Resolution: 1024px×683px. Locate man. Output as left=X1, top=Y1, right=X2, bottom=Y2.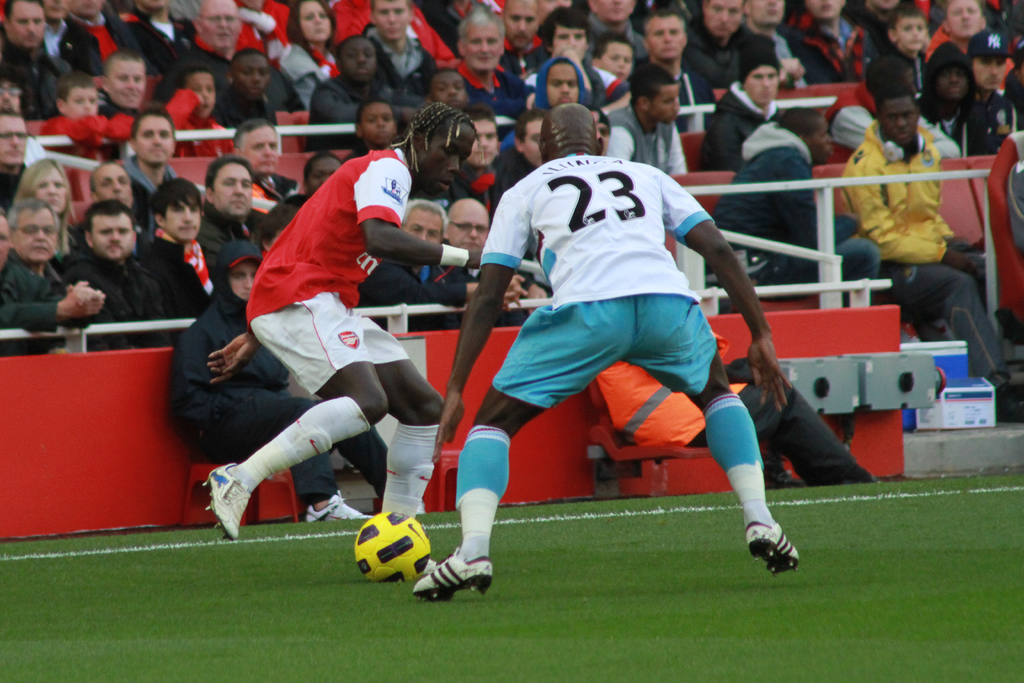
left=642, top=4, right=717, bottom=111.
